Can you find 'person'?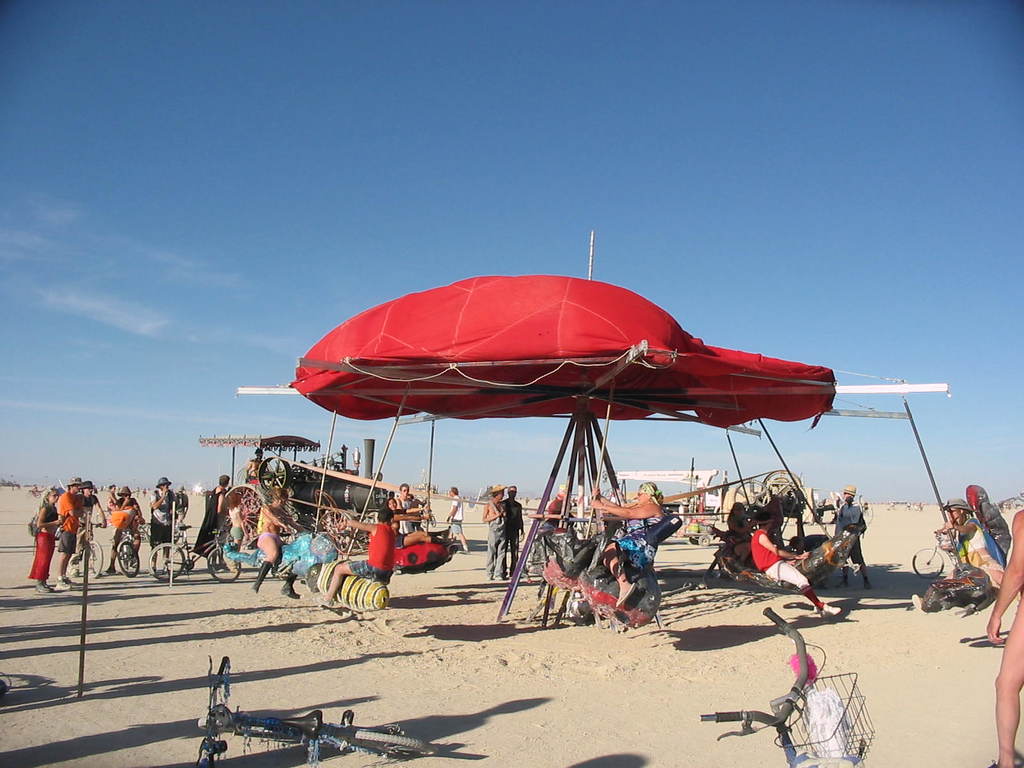
Yes, bounding box: {"left": 829, "top": 494, "right": 873, "bottom": 590}.
